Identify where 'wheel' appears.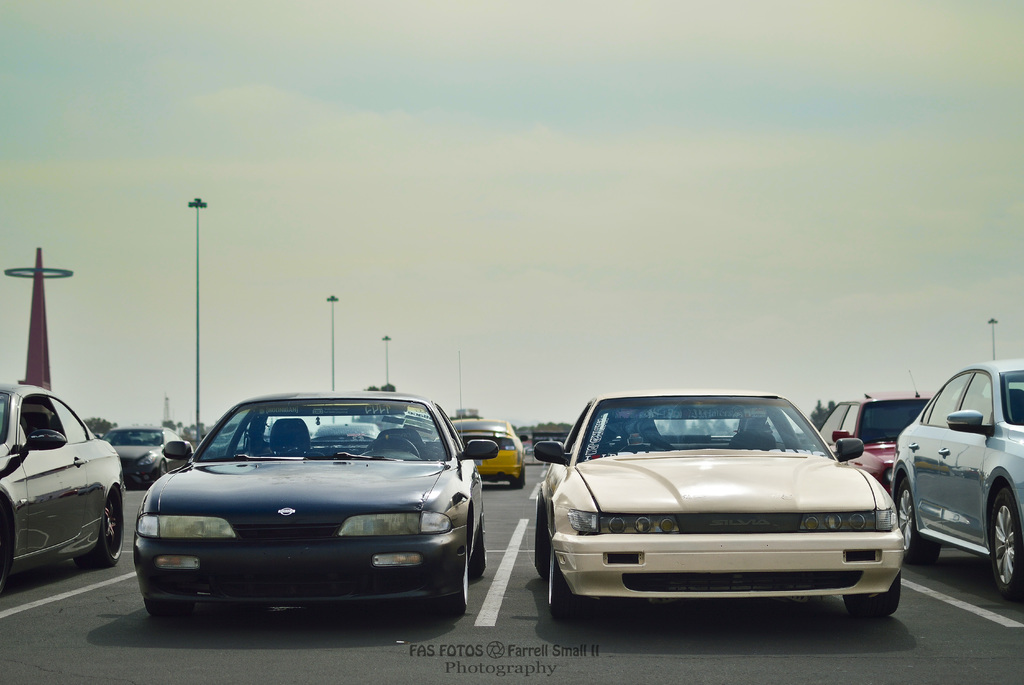
Appears at (x1=476, y1=521, x2=495, y2=574).
